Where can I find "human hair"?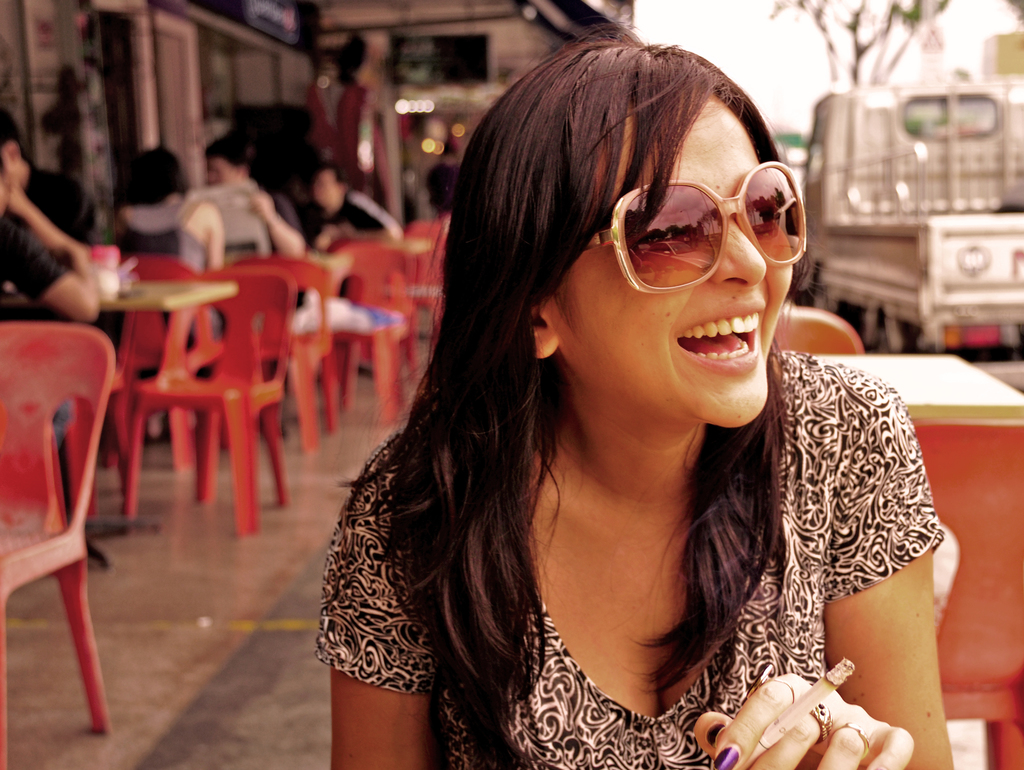
You can find it at l=121, t=149, r=190, b=202.
